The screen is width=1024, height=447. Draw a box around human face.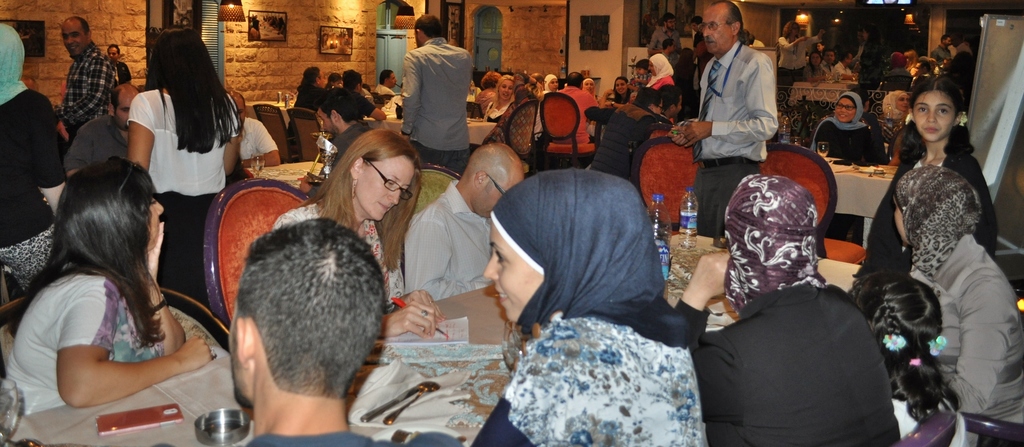
(x1=498, y1=83, x2=511, y2=100).
